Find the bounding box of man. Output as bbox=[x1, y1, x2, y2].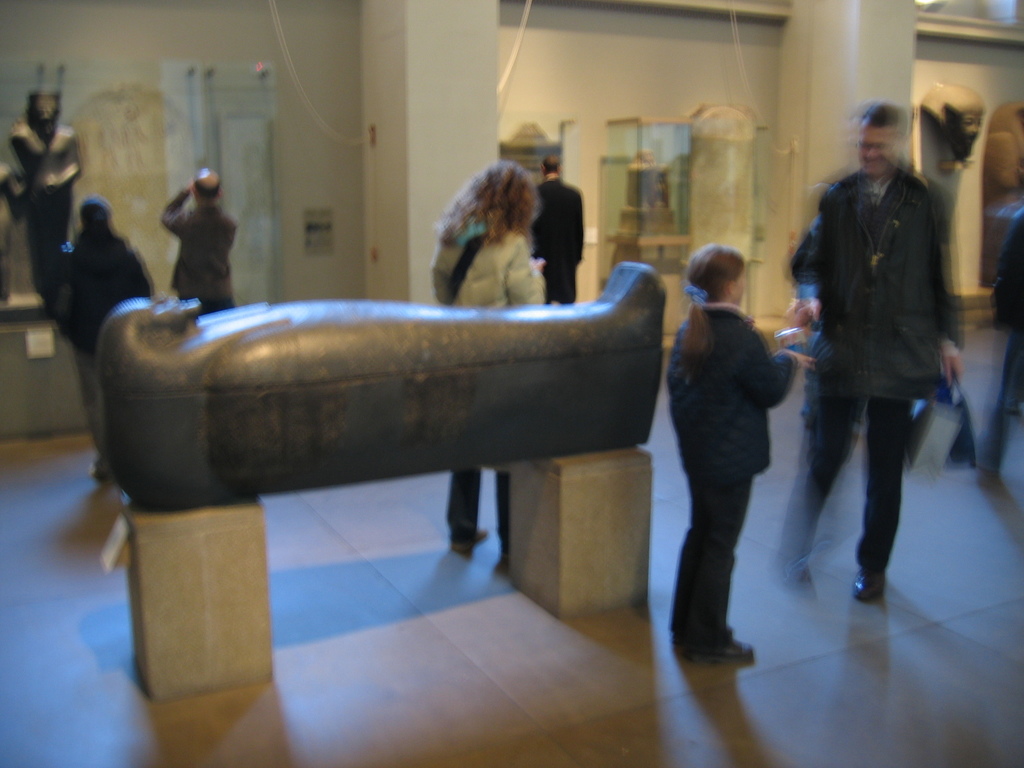
bbox=[47, 204, 159, 480].
